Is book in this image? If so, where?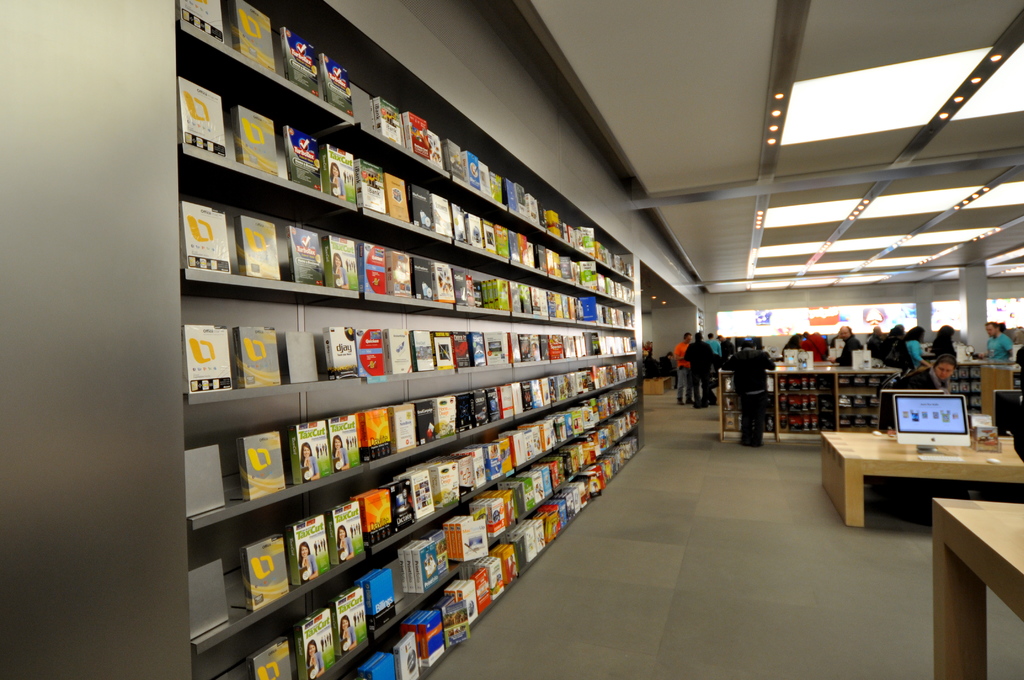
Yes, at x1=516, y1=229, x2=532, y2=266.
